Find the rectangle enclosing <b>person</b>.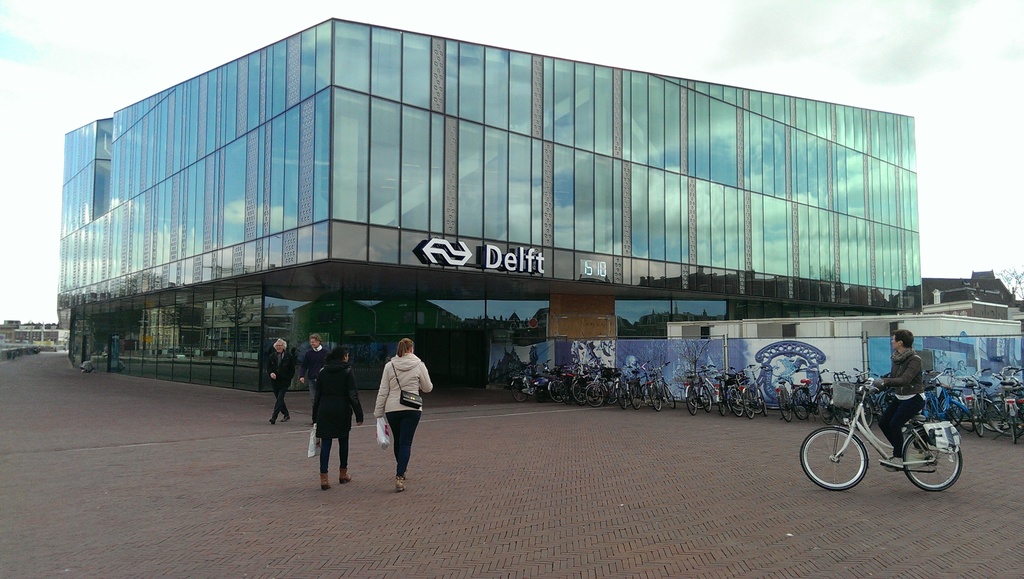
detection(264, 336, 294, 422).
